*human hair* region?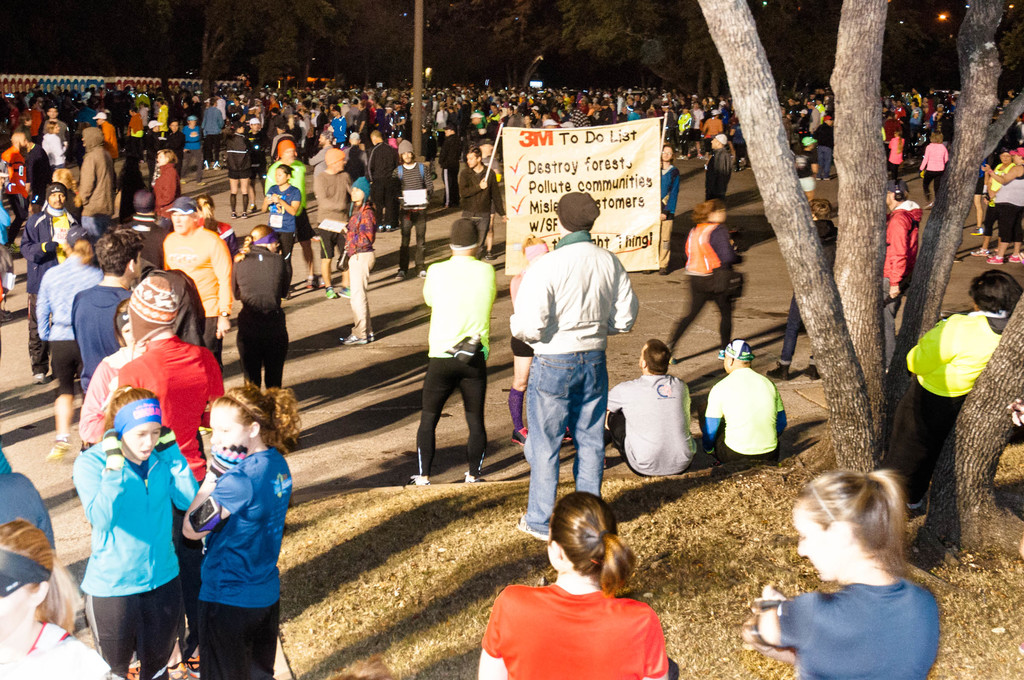
box=[931, 128, 943, 147]
